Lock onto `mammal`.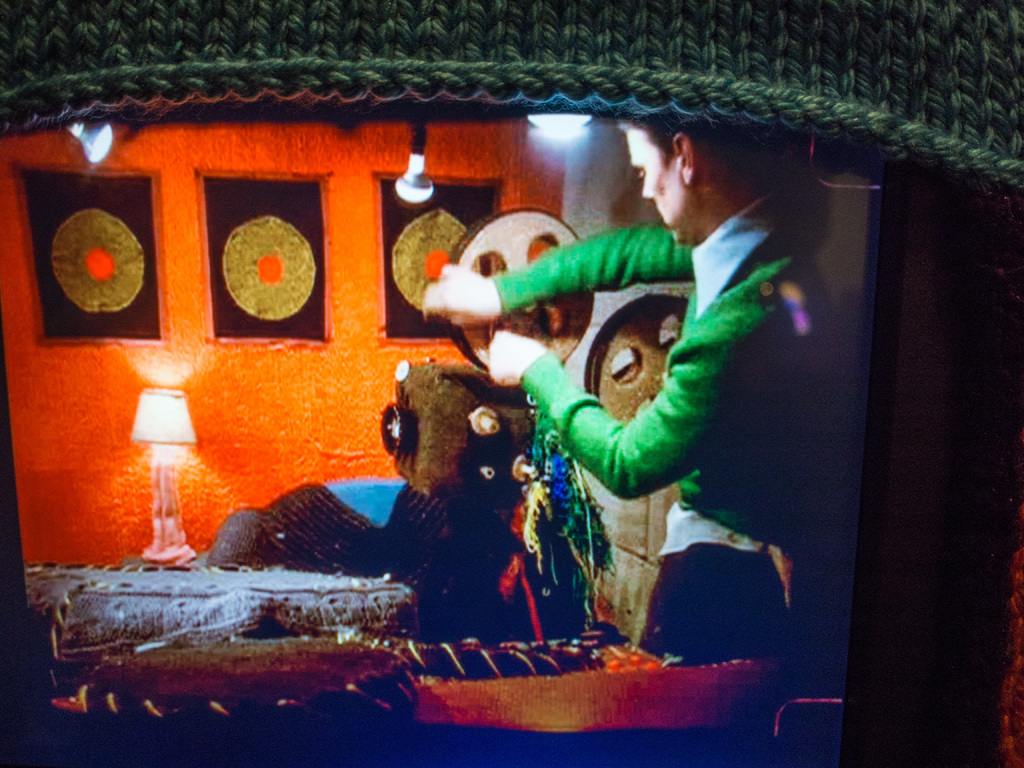
Locked: [422, 106, 844, 671].
